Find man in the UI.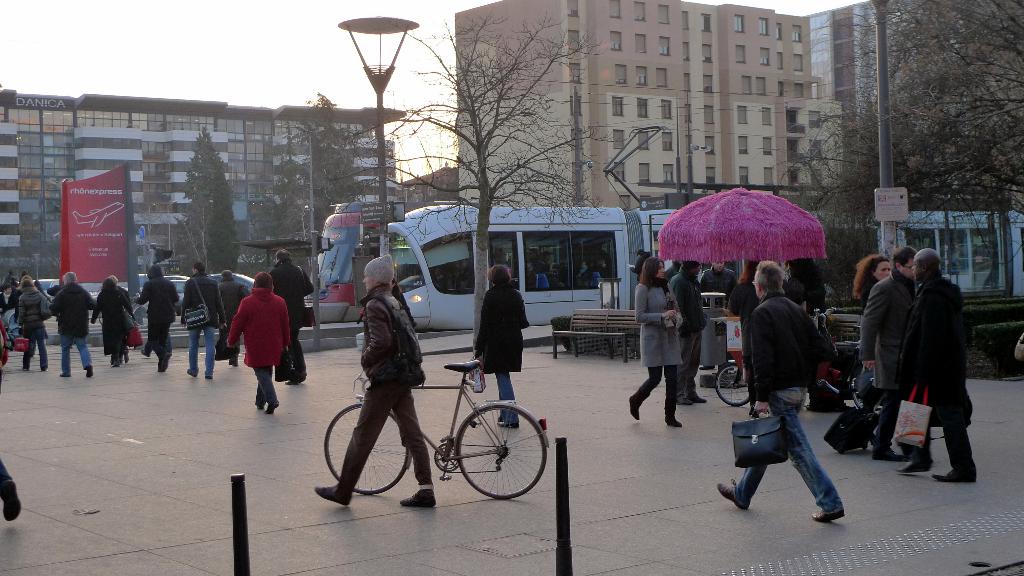
UI element at bbox(314, 252, 434, 518).
